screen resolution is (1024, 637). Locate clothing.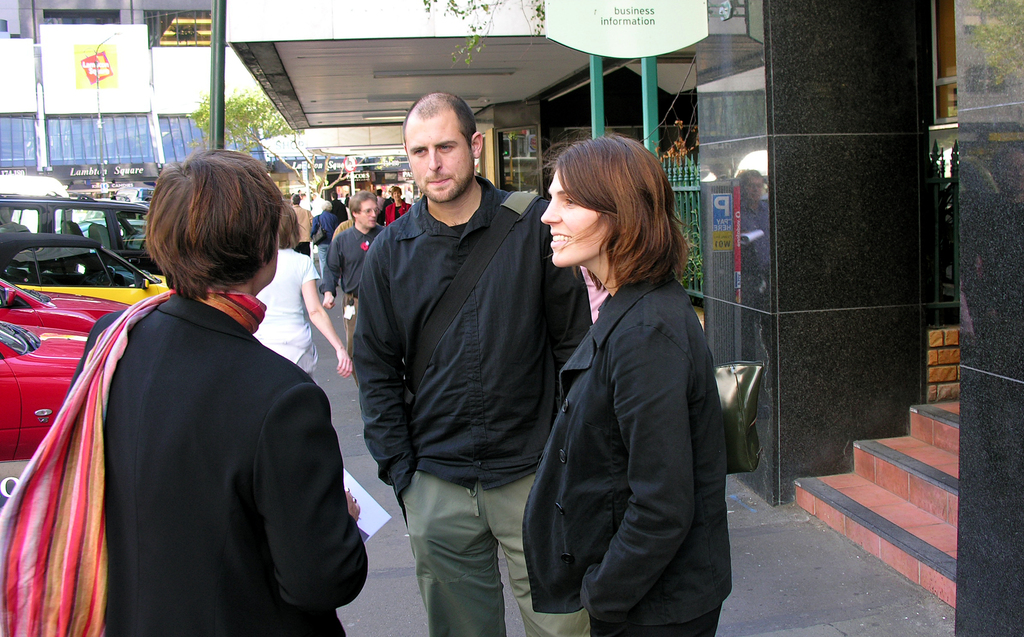
{"left": 250, "top": 246, "right": 321, "bottom": 383}.
